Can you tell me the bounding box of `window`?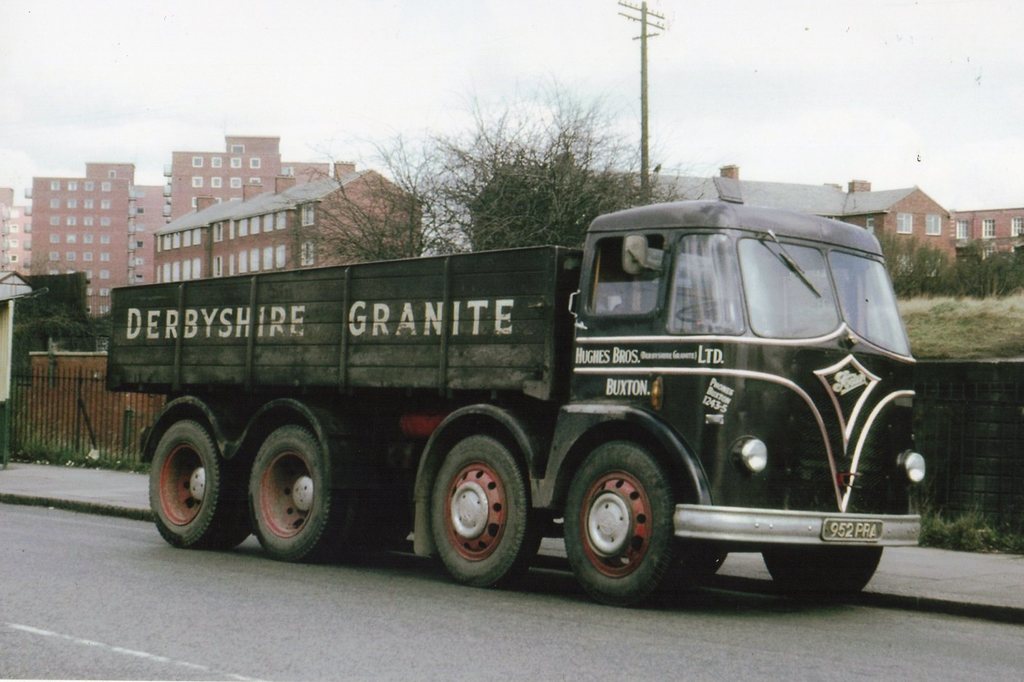
x1=264, y1=214, x2=275, y2=231.
